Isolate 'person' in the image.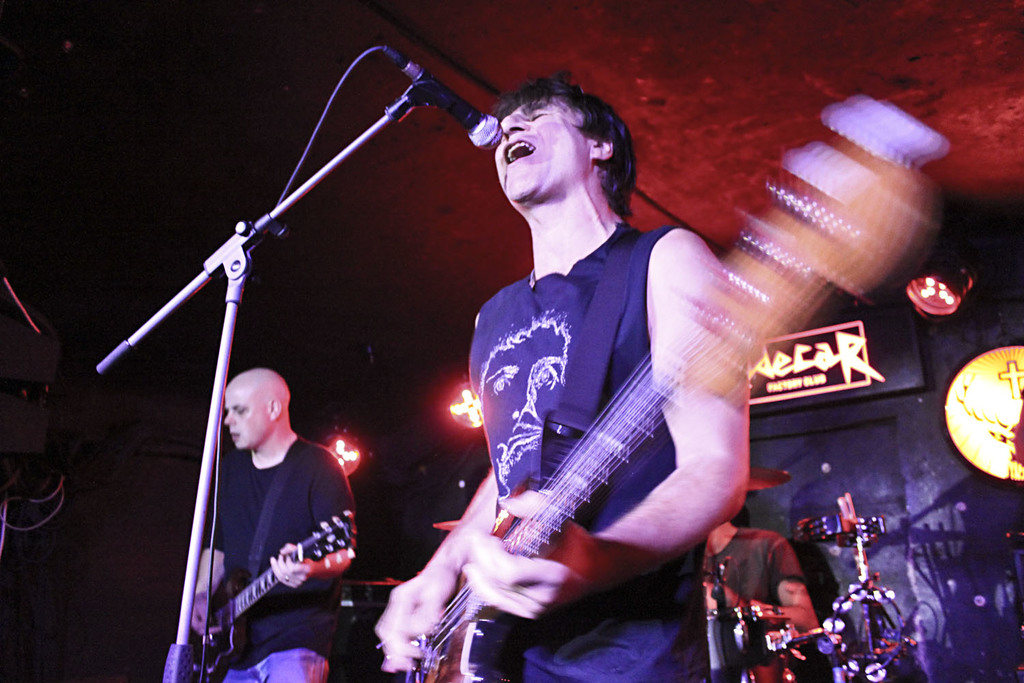
Isolated region: {"left": 391, "top": 59, "right": 793, "bottom": 682}.
